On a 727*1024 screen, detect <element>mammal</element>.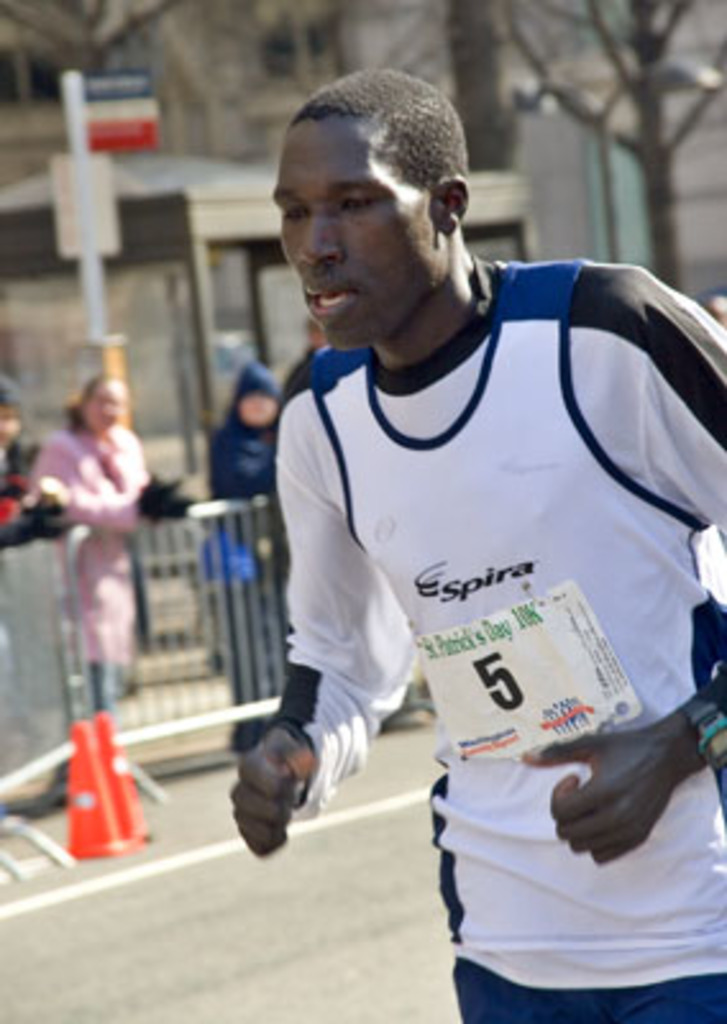
rect(161, 87, 707, 904).
